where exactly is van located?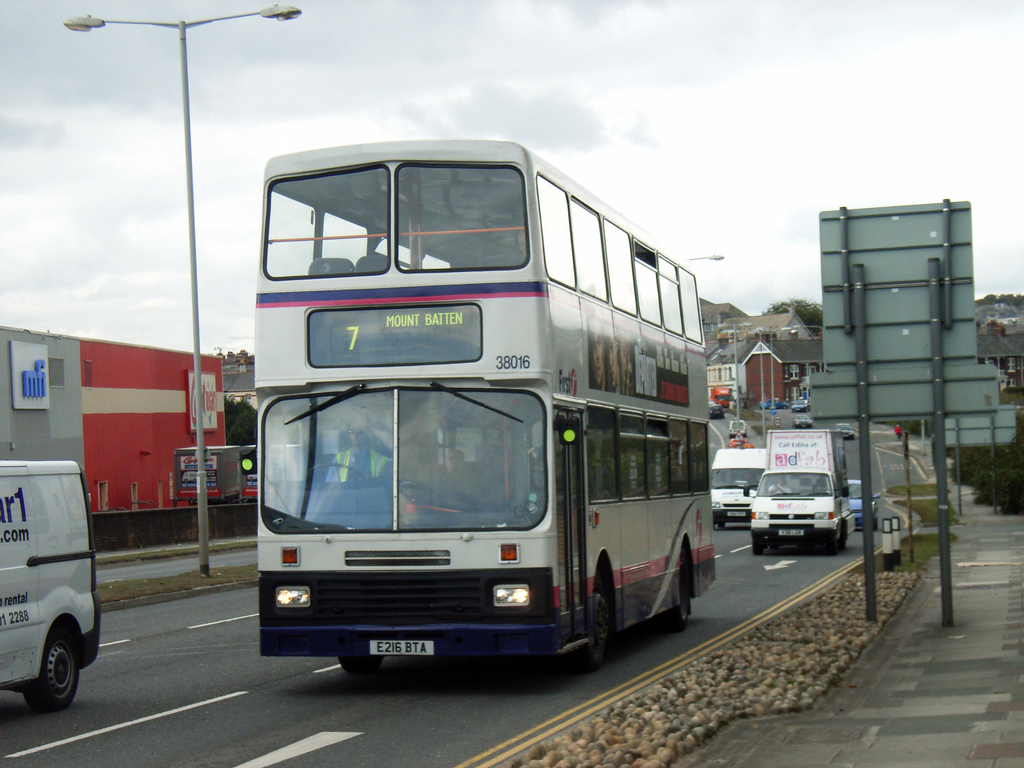
Its bounding box is 0,458,103,713.
